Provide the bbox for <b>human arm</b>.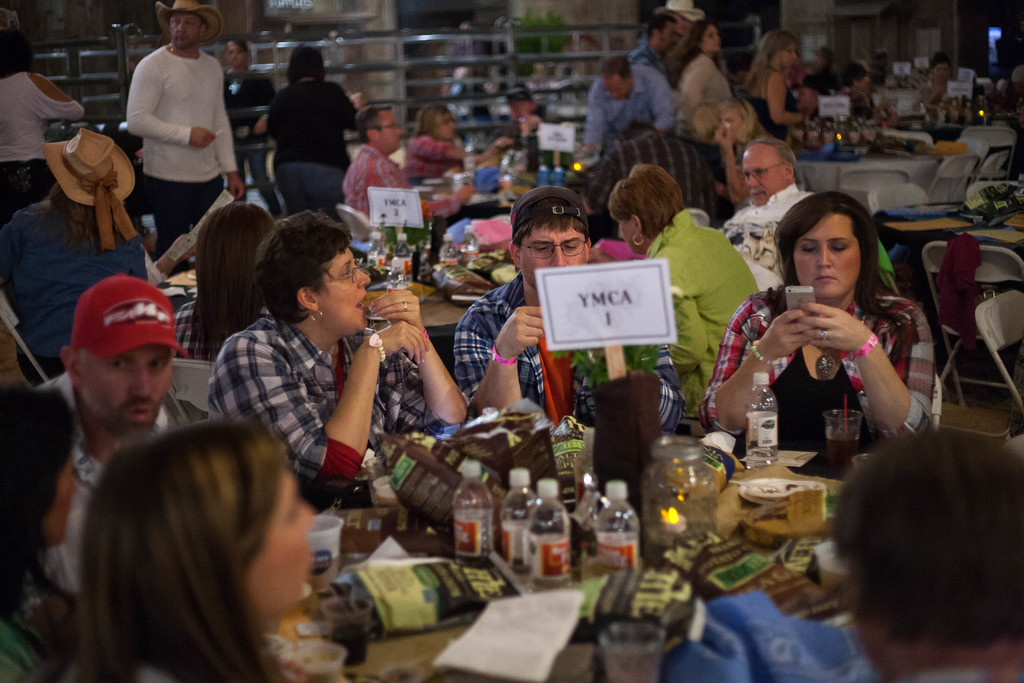
box(119, 54, 218, 152).
